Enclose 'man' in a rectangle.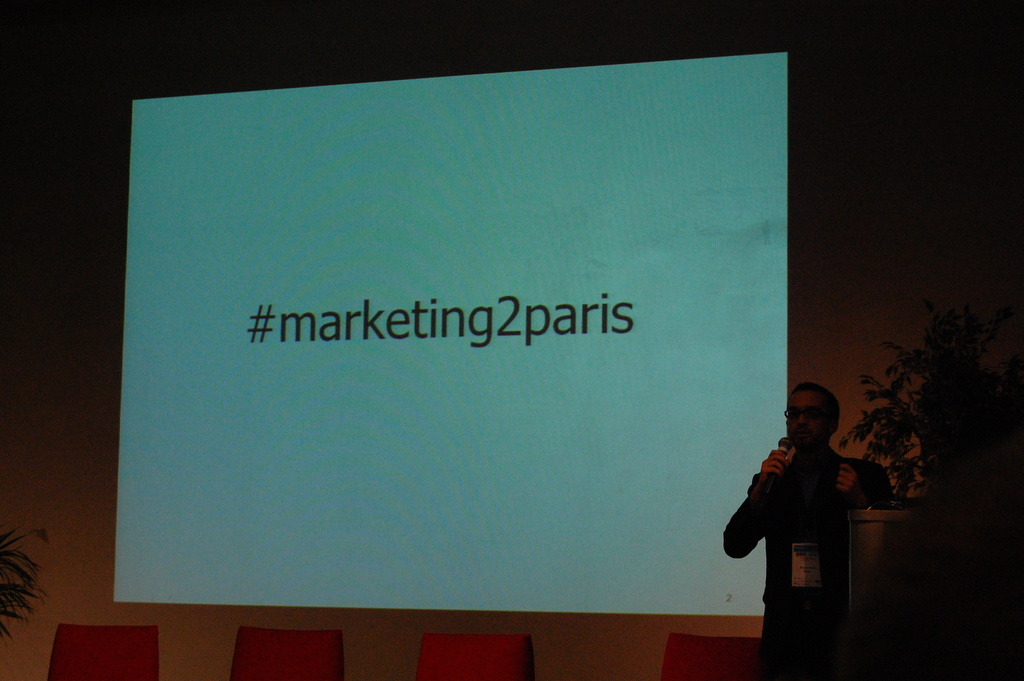
717/381/900/680.
